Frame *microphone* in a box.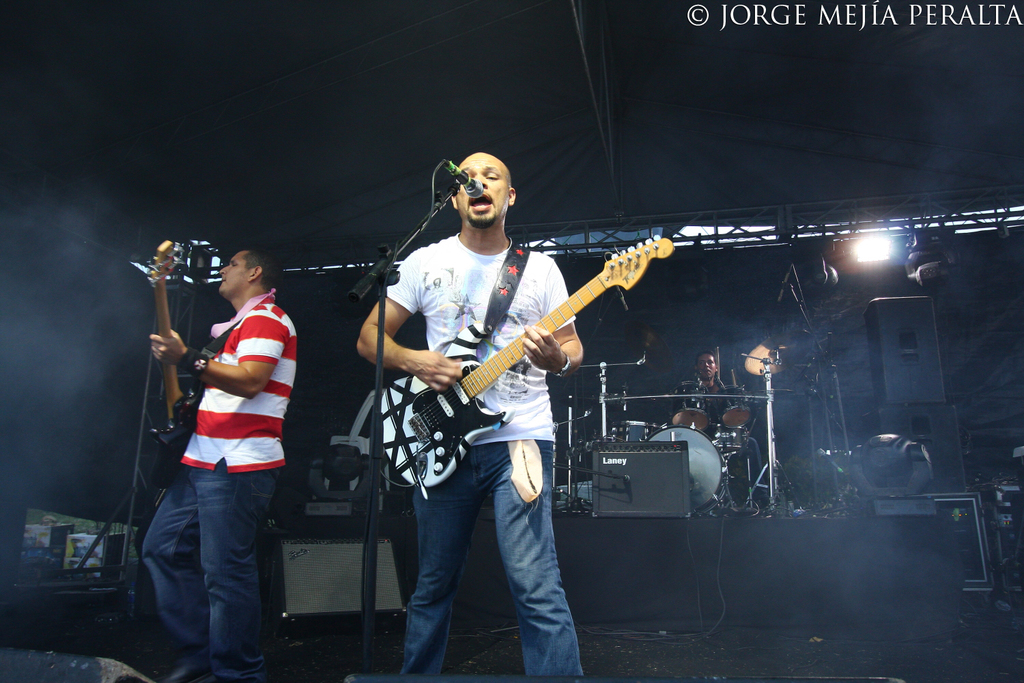
bbox=(446, 158, 483, 199).
